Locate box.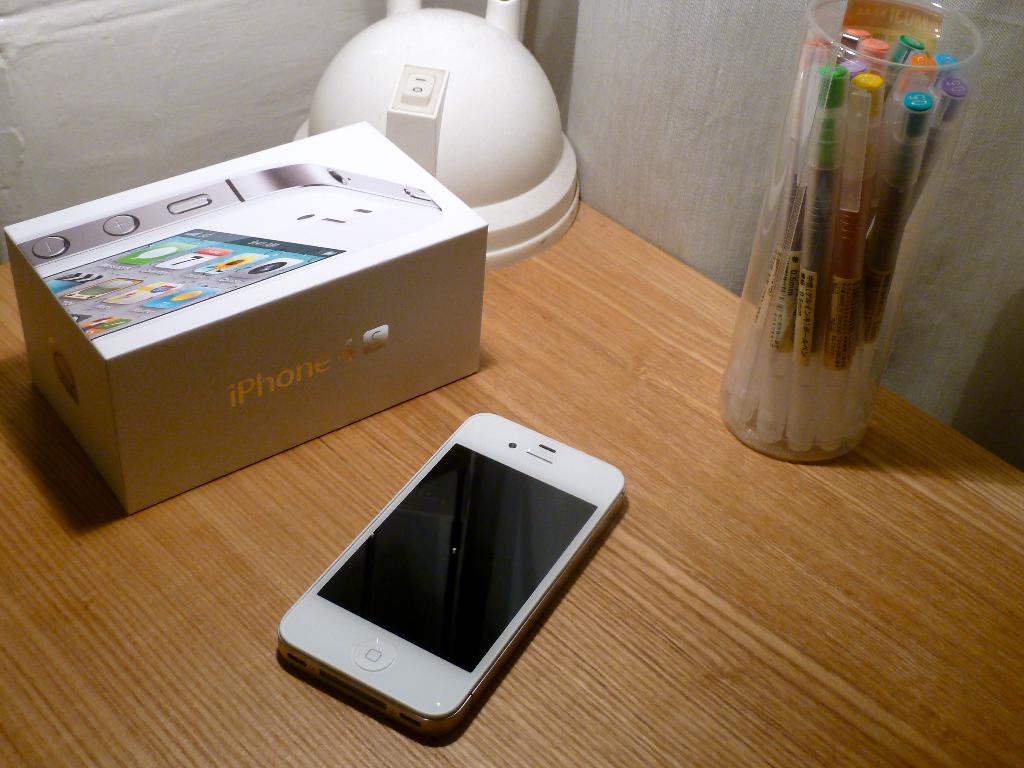
Bounding box: <box>3,96,506,525</box>.
